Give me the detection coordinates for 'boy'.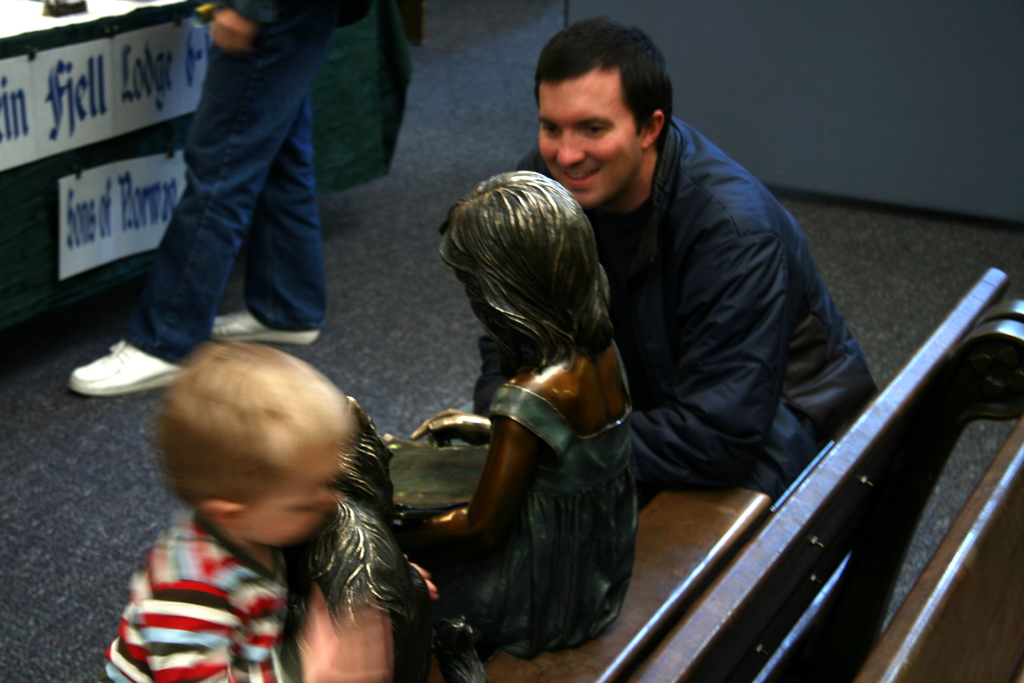
79,317,415,679.
